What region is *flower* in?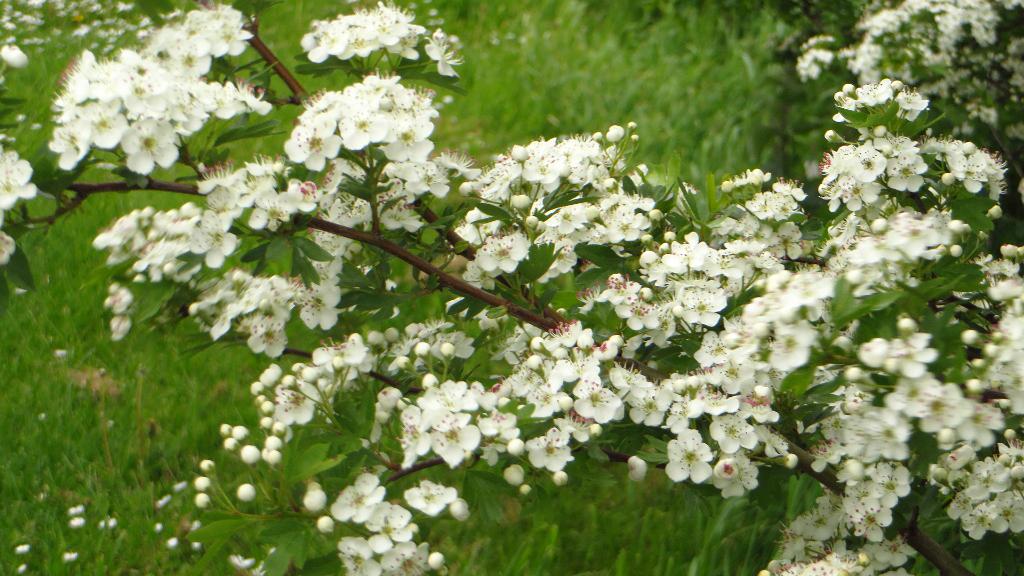
282/75/434/148.
